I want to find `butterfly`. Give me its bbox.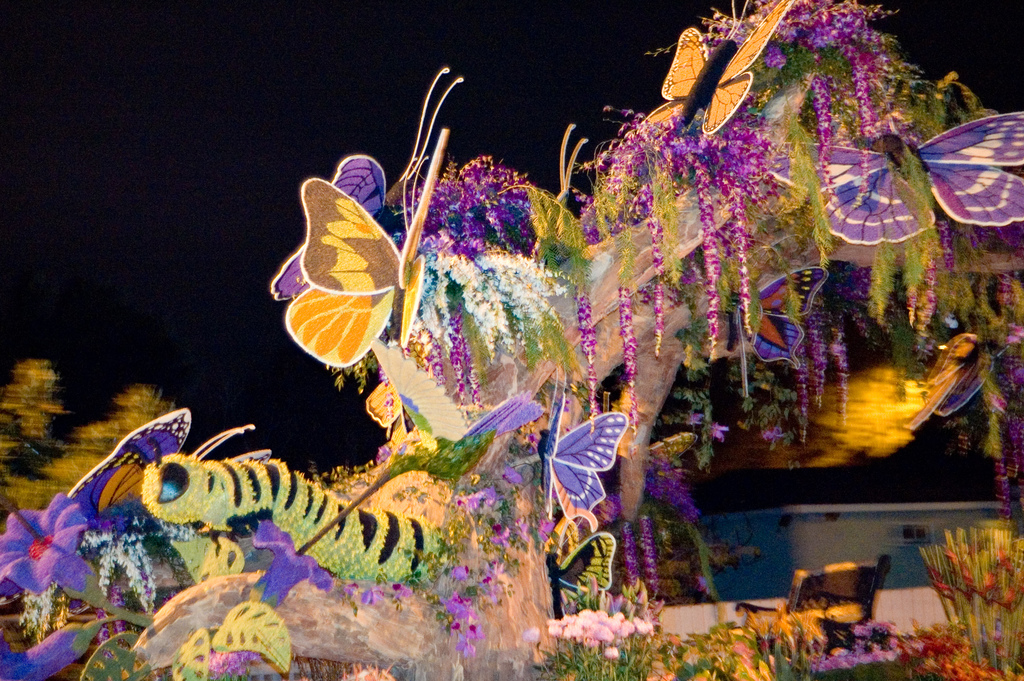
<bbox>763, 112, 1023, 247</bbox>.
